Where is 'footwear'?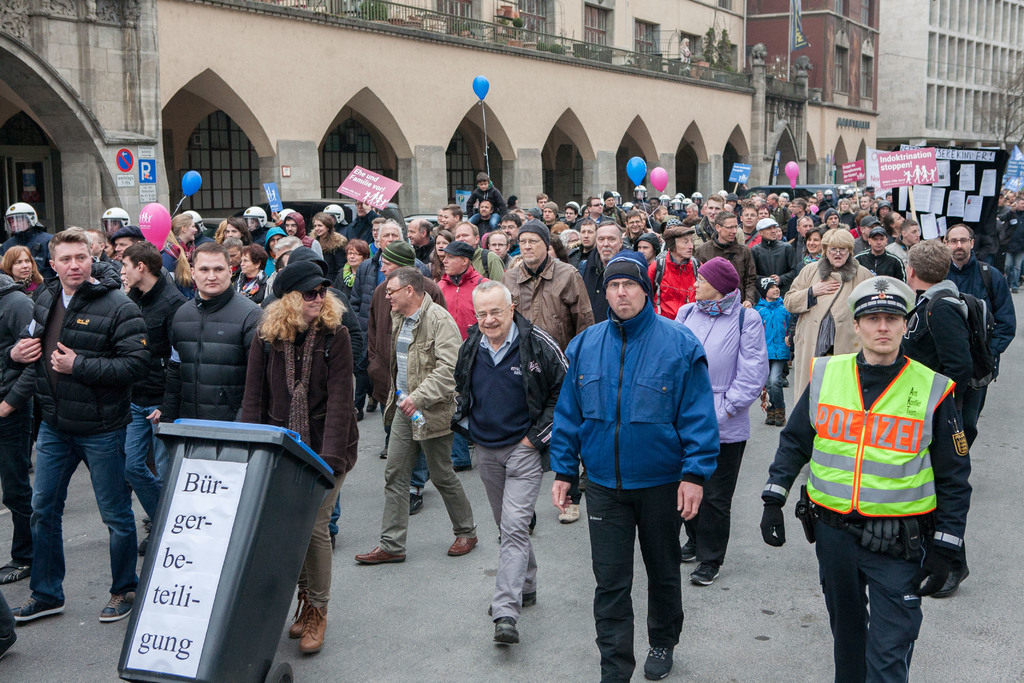
10:598:68:623.
